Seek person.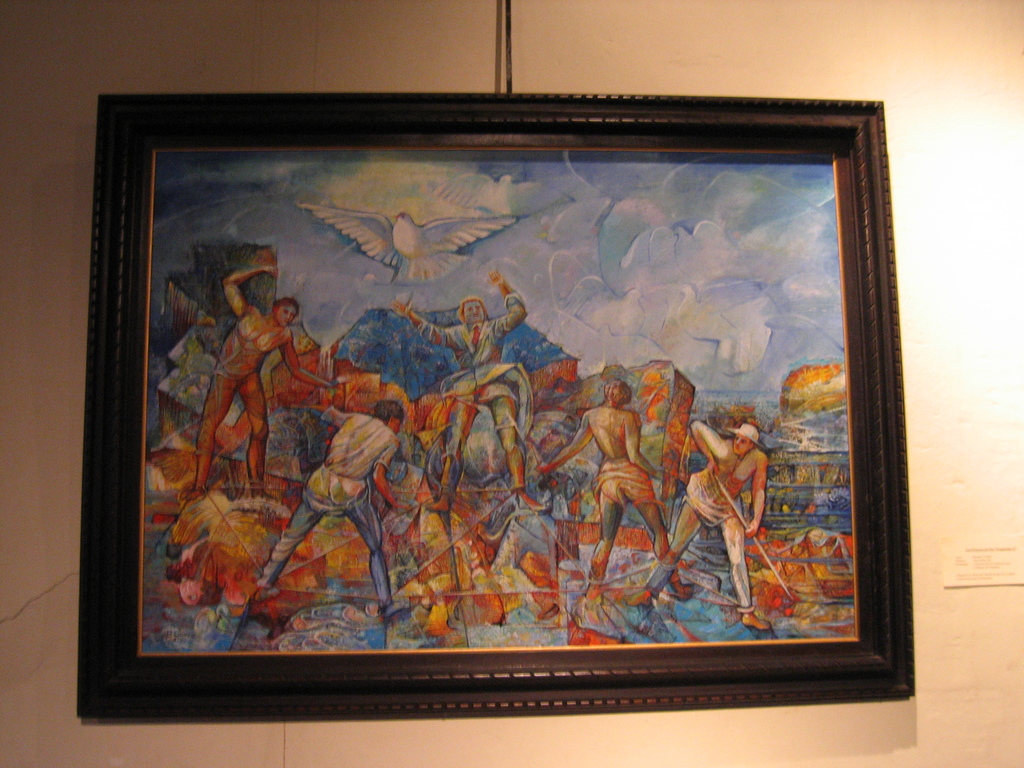
<bbox>253, 395, 413, 618</bbox>.
